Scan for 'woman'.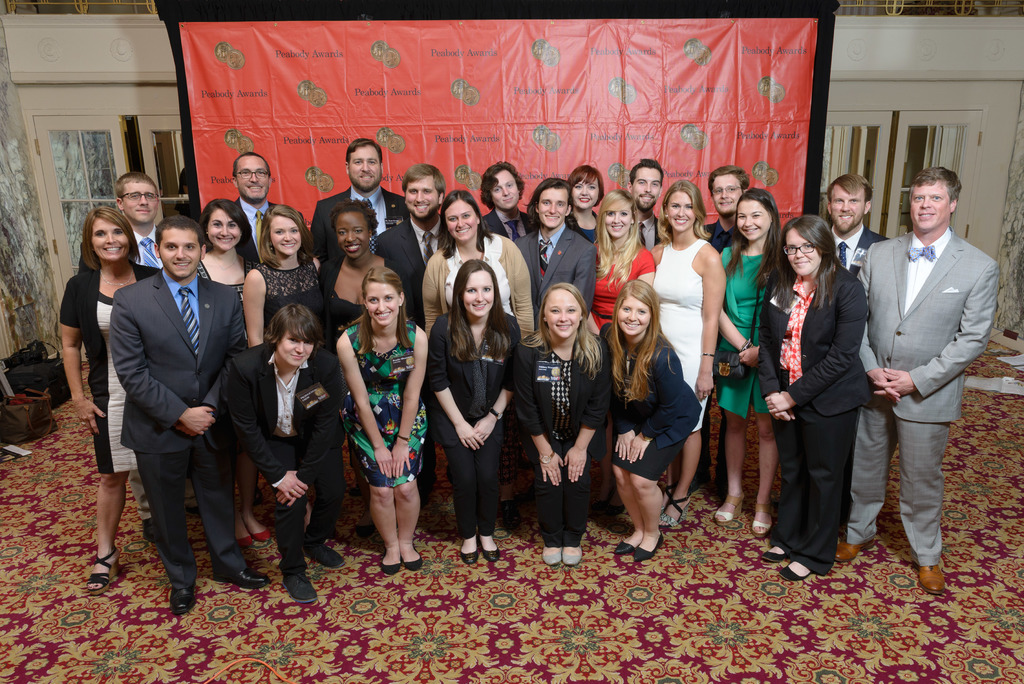
Scan result: 228,304,345,601.
